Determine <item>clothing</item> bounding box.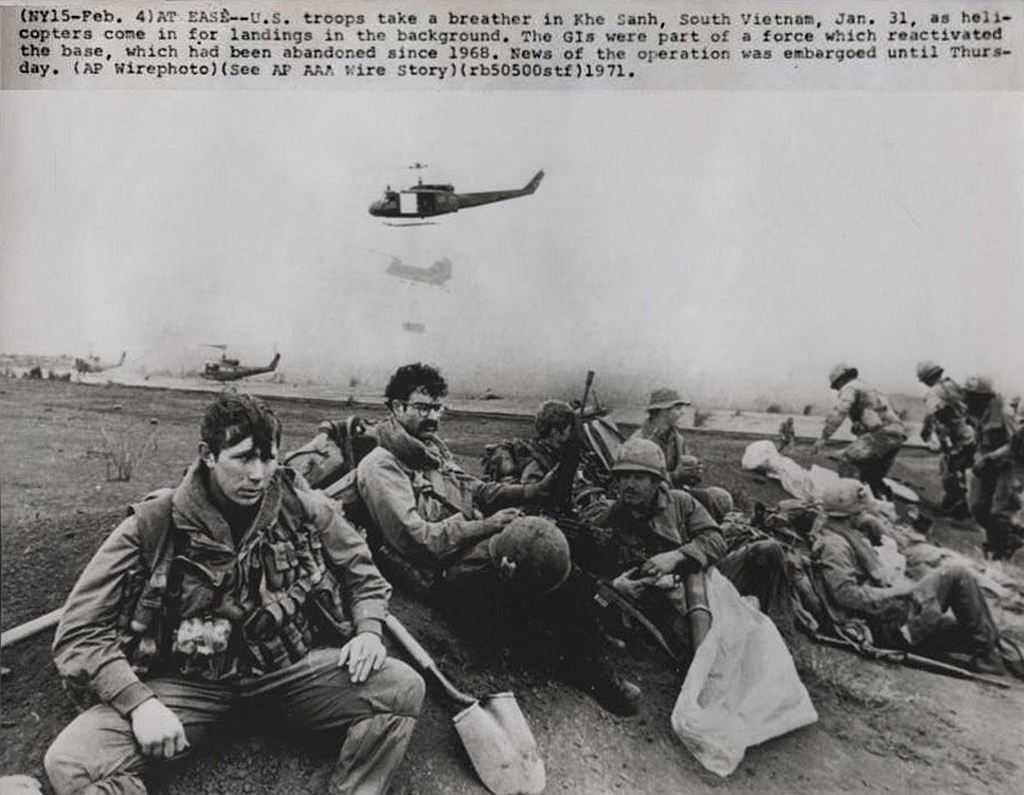
Determined: region(337, 417, 529, 618).
